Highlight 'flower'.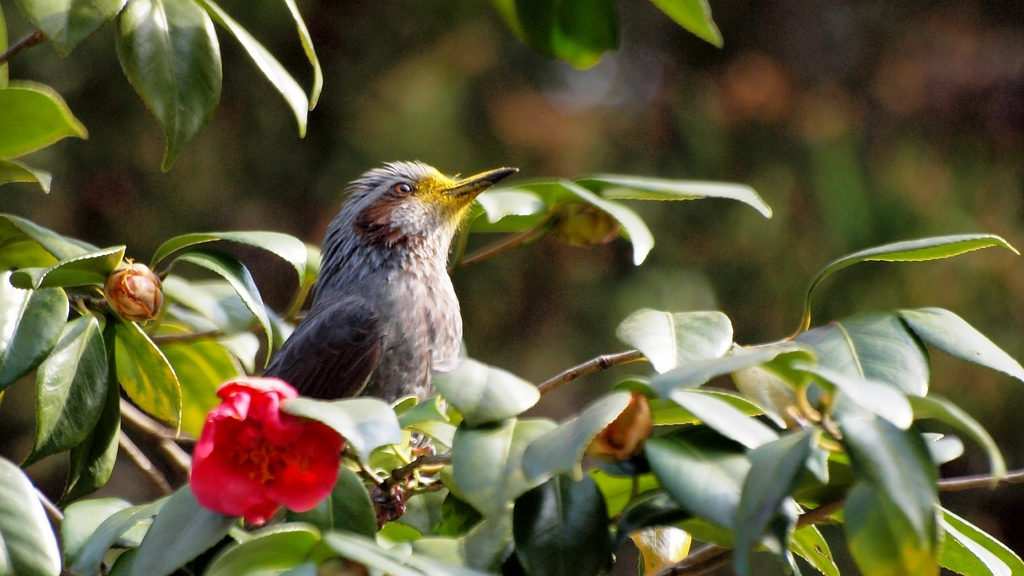
Highlighted region: BBox(187, 372, 343, 523).
